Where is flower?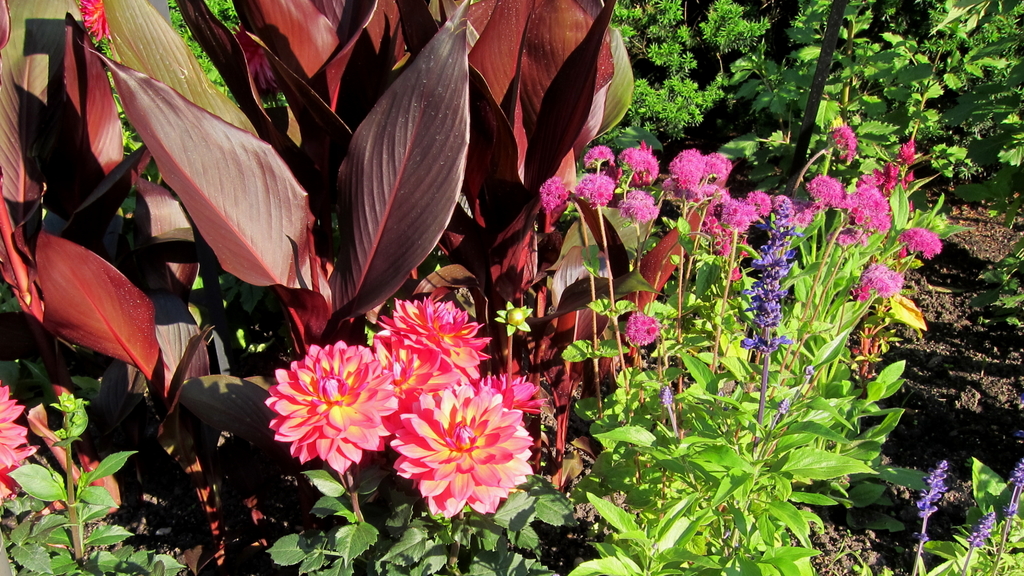
<box>913,451,950,545</box>.
